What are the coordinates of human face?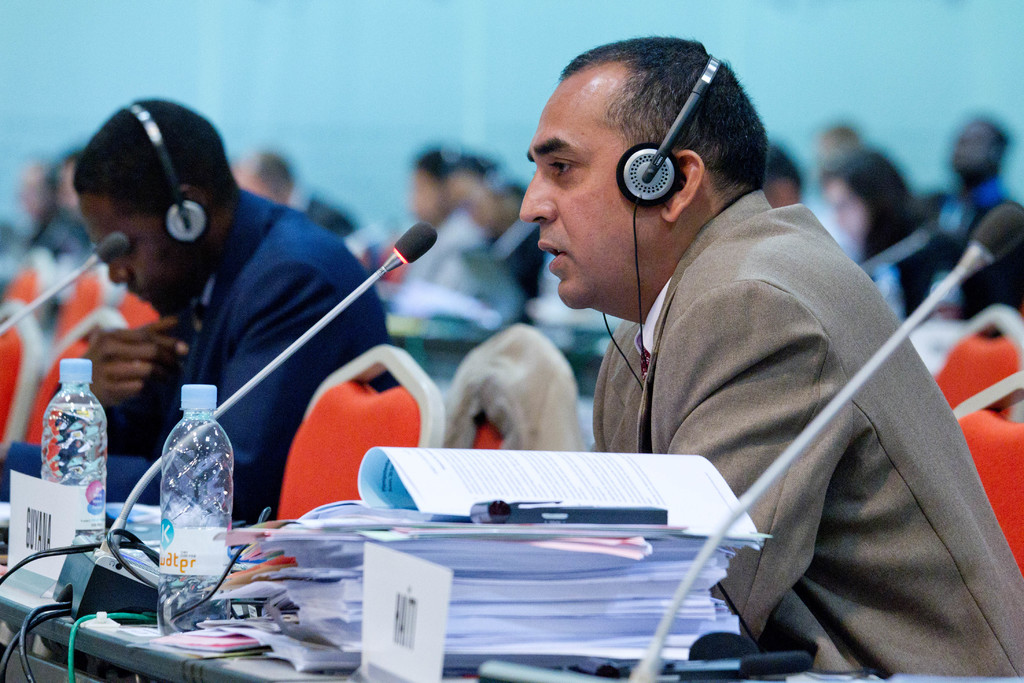
rect(824, 177, 870, 237).
